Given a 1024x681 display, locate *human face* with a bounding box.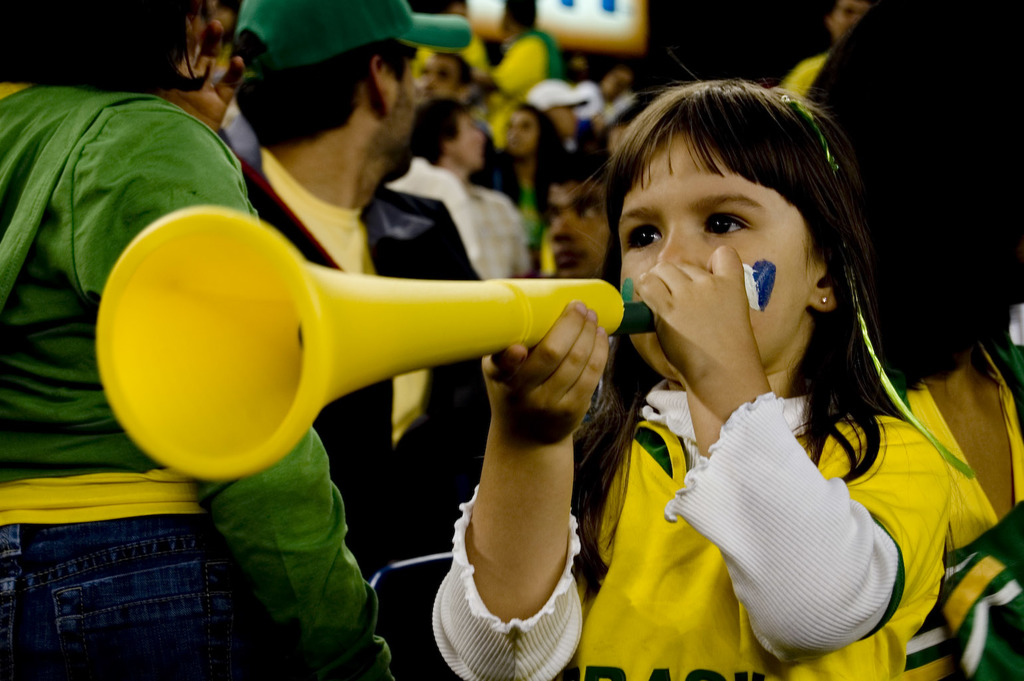
Located: {"x1": 545, "y1": 186, "x2": 615, "y2": 279}.
